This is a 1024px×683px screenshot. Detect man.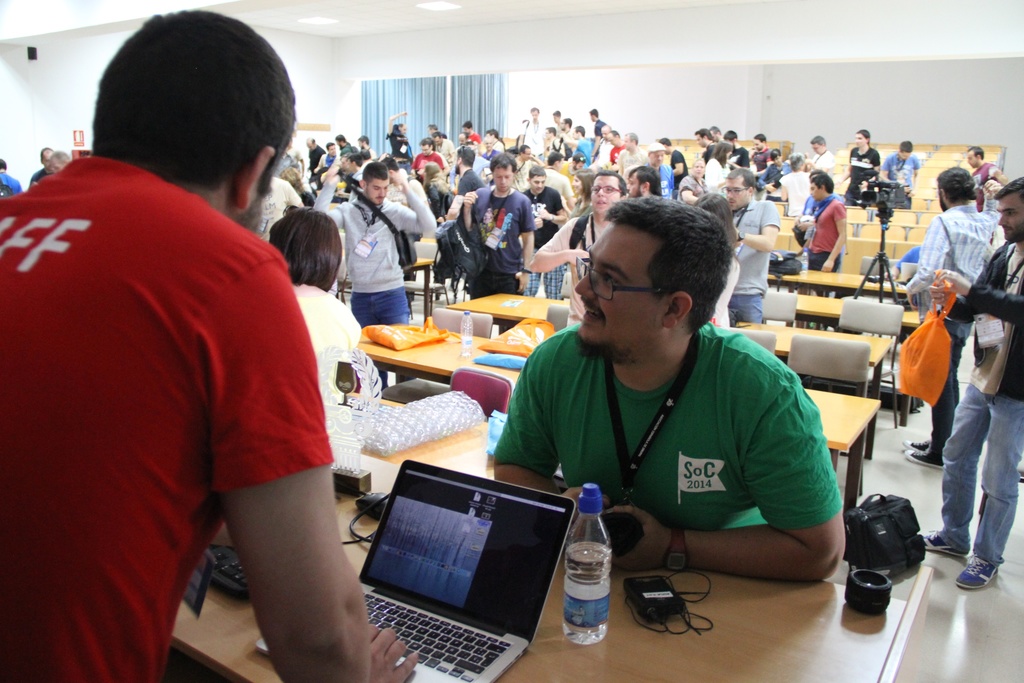
bbox=(28, 147, 56, 189).
